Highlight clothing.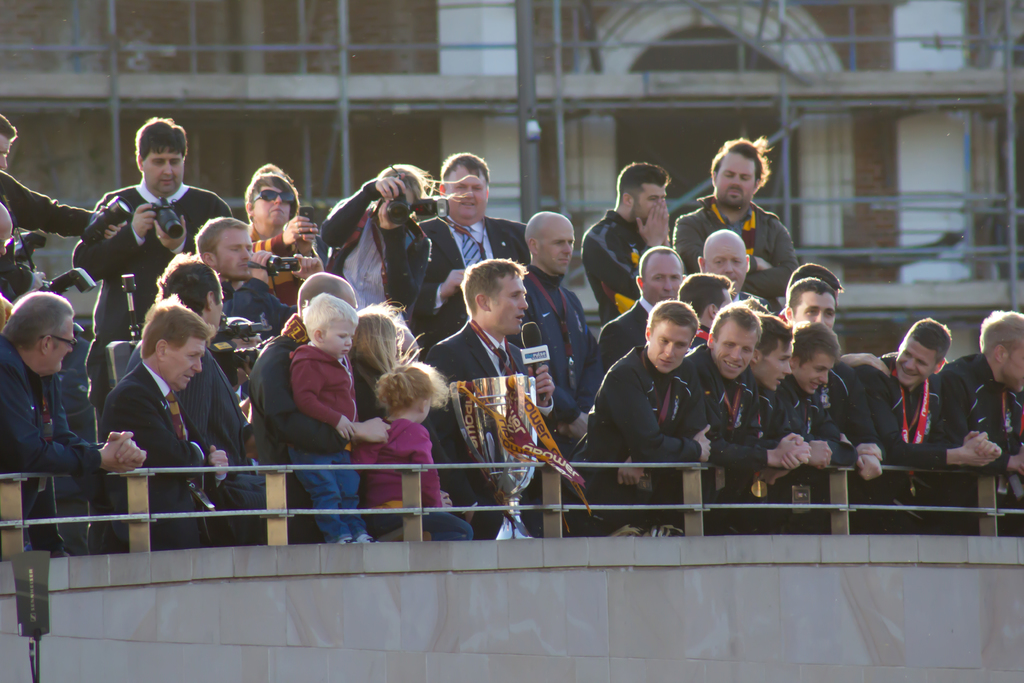
Highlighted region: box=[221, 283, 284, 356].
